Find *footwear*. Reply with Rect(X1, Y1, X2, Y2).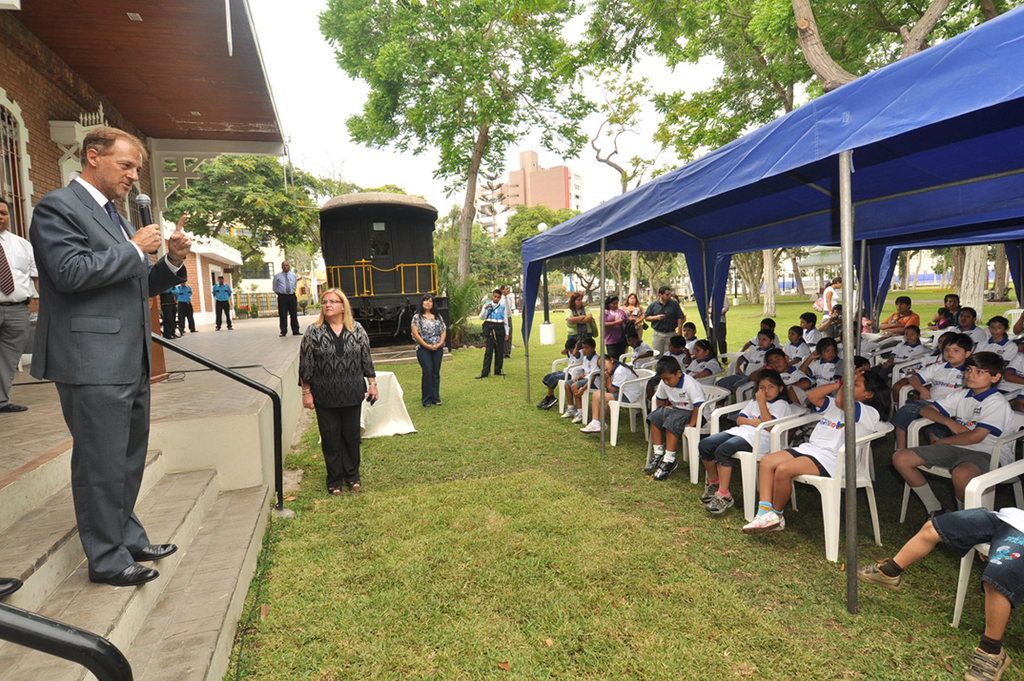
Rect(492, 369, 506, 374).
